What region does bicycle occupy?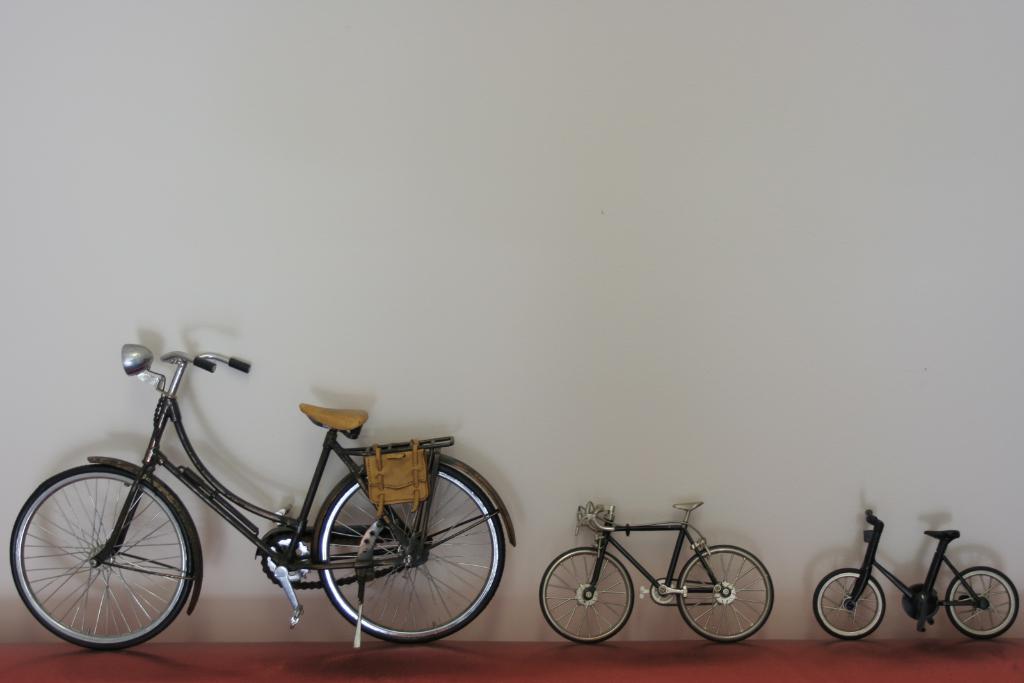
x1=811 y1=505 x2=1021 y2=639.
